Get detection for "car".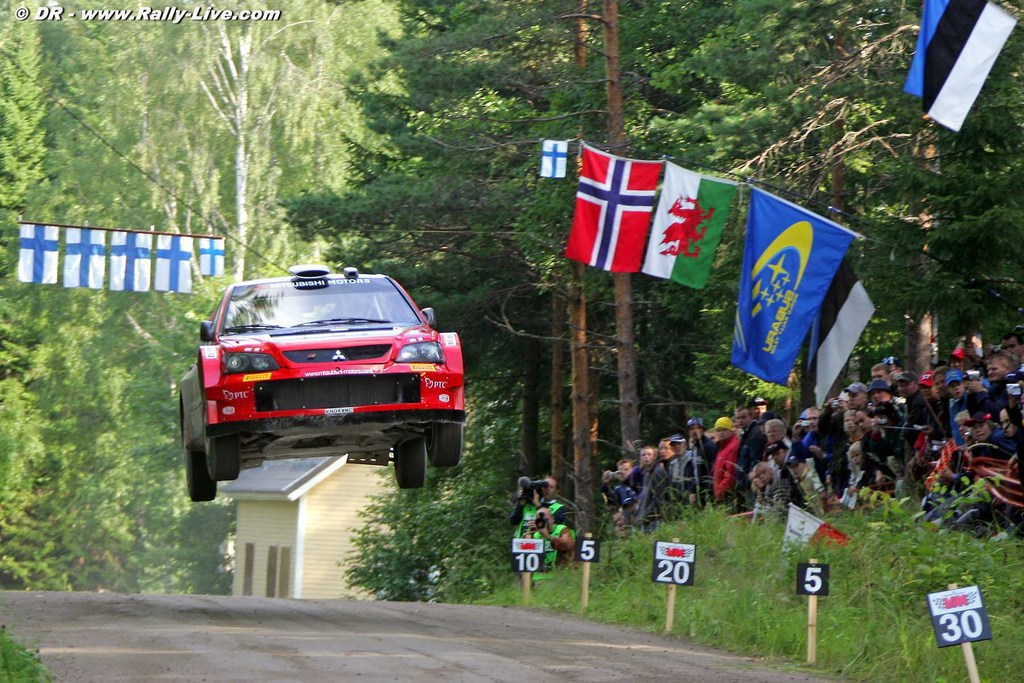
Detection: 180,263,465,498.
